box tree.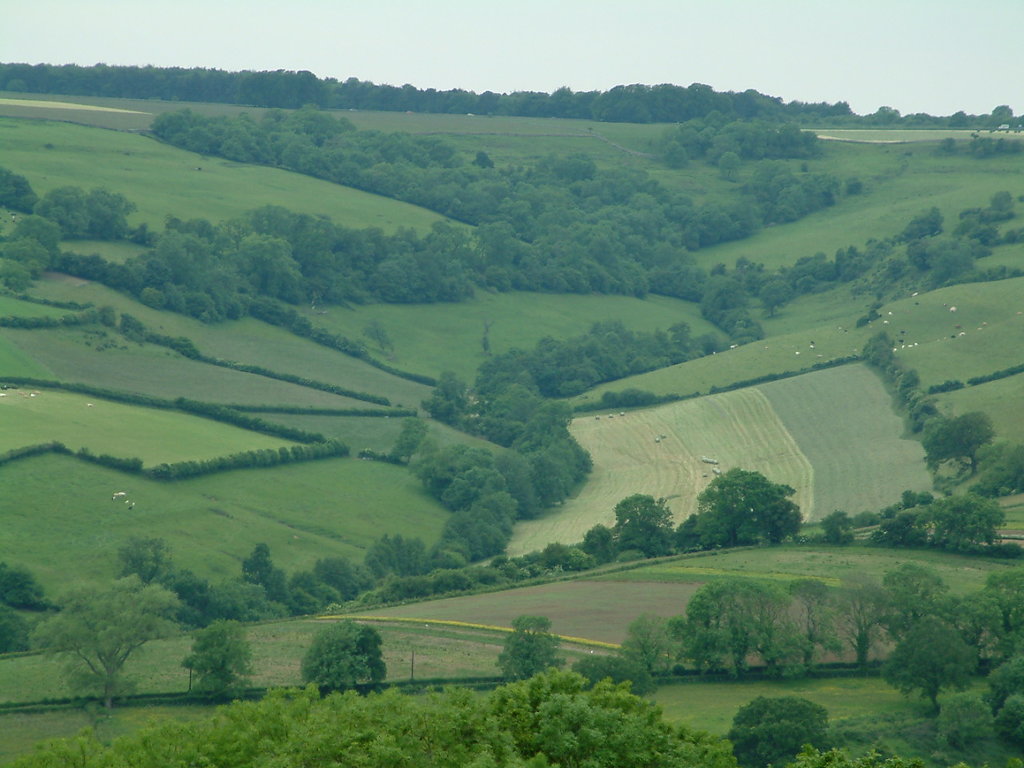
<bbox>878, 615, 984, 718</bbox>.
